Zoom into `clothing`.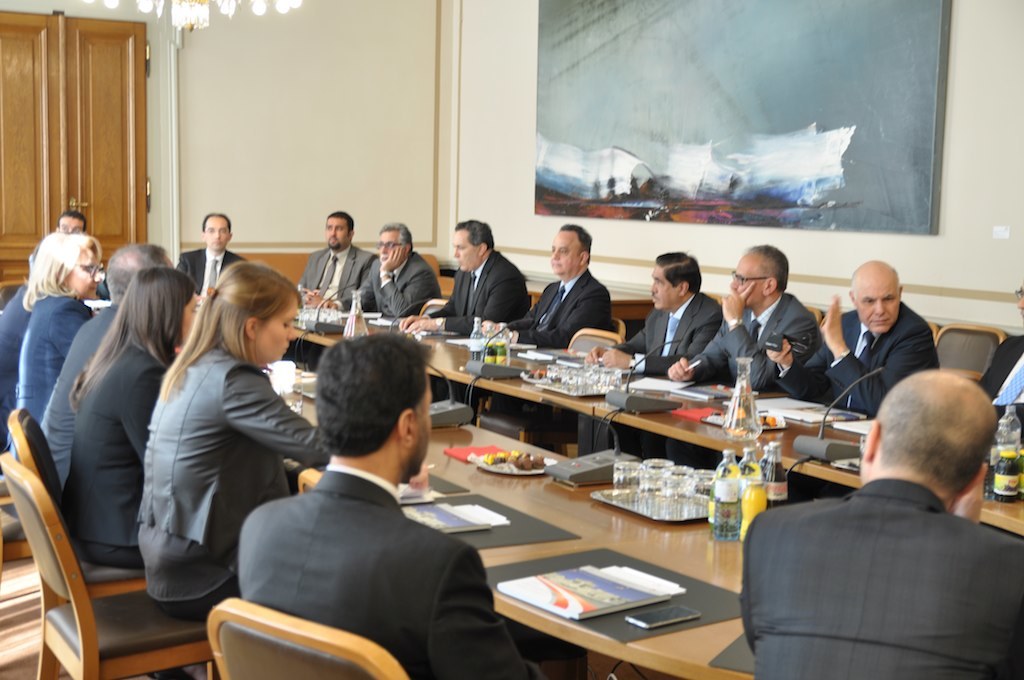
Zoom target: BBox(181, 248, 249, 286).
